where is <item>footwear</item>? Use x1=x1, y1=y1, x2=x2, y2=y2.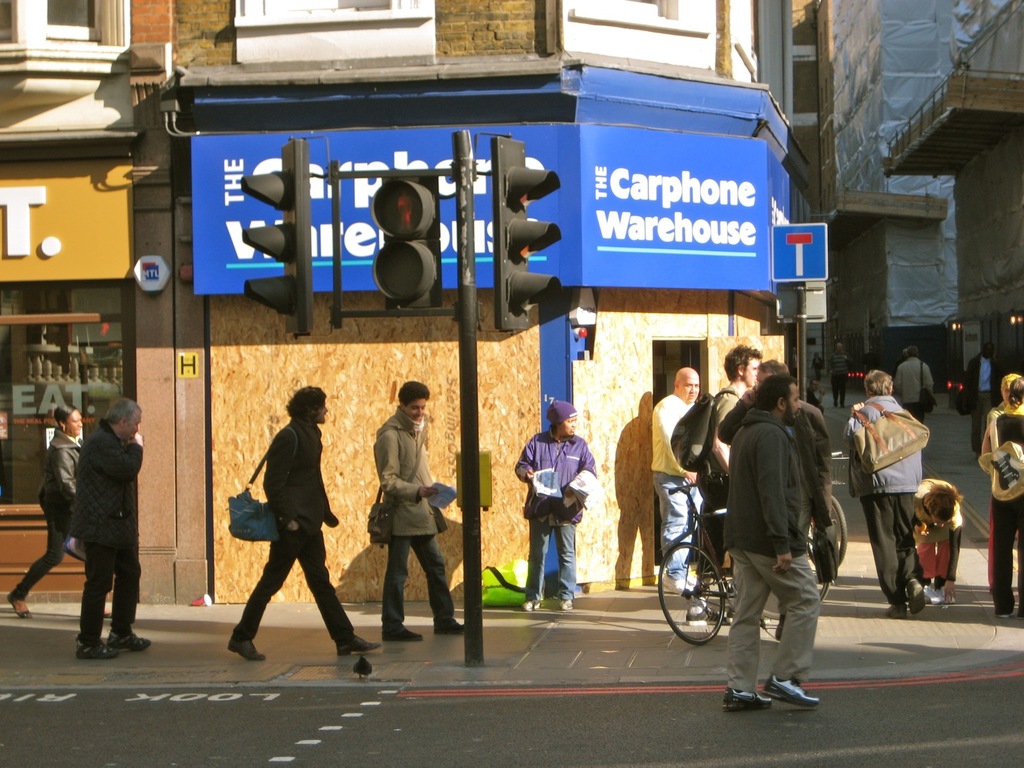
x1=764, y1=673, x2=820, y2=708.
